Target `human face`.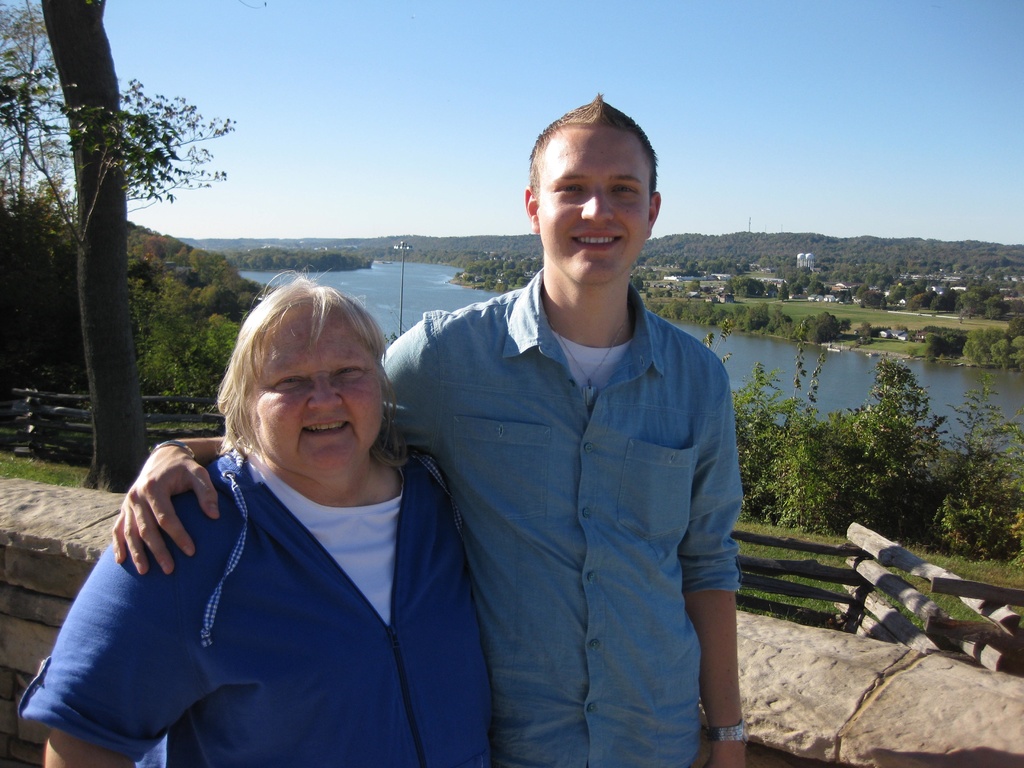
Target region: select_region(246, 306, 385, 477).
